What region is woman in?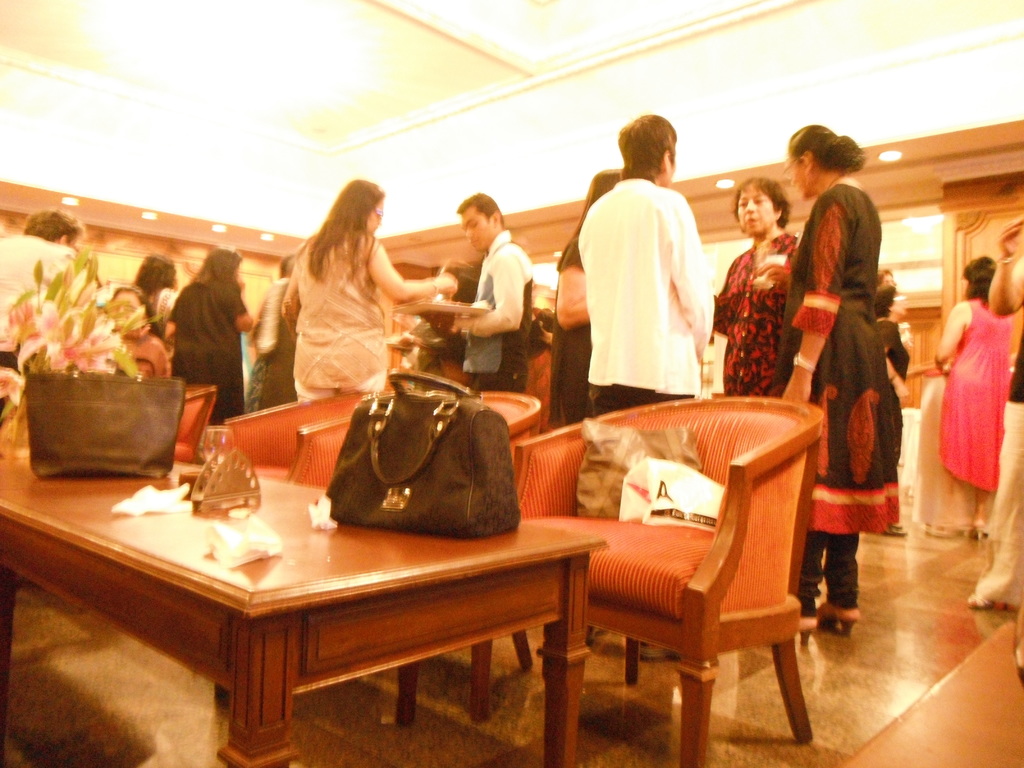
detection(168, 249, 260, 422).
